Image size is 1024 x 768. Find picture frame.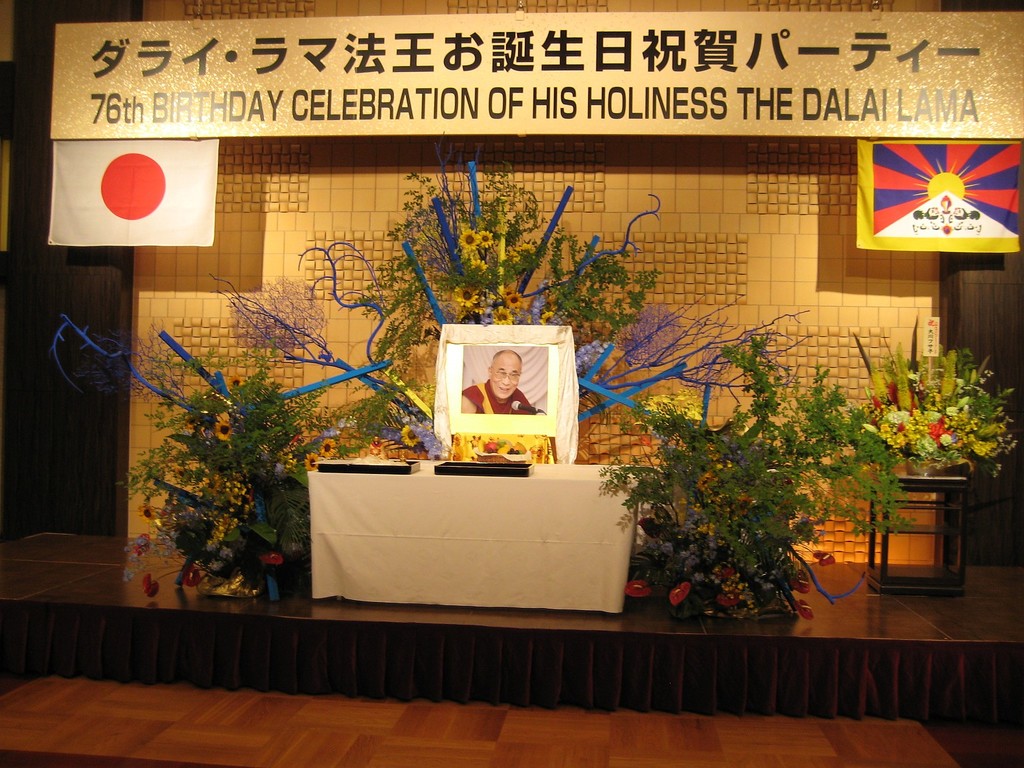
locate(445, 335, 561, 433).
